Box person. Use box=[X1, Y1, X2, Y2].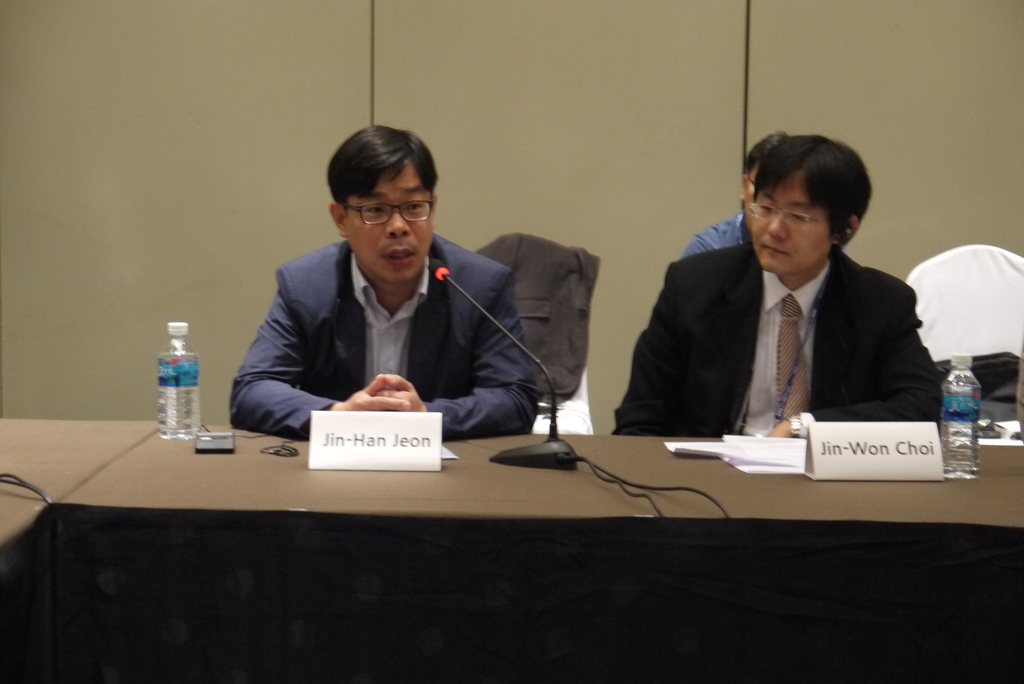
box=[228, 116, 541, 440].
